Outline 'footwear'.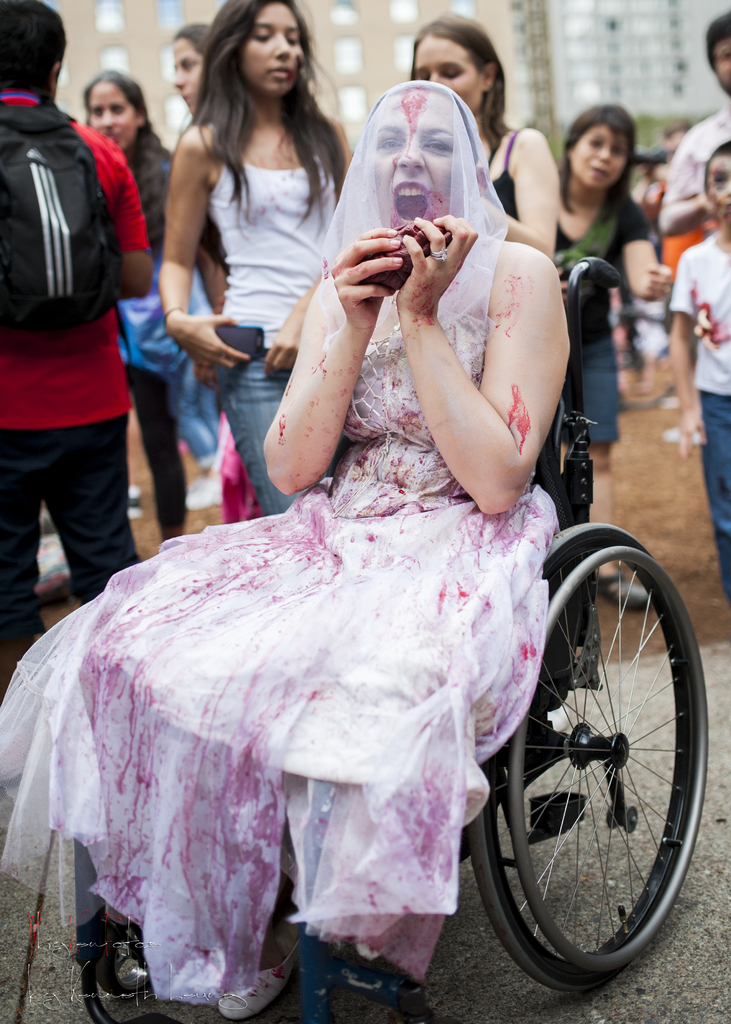
Outline: (left=323, top=945, right=407, bottom=1023).
